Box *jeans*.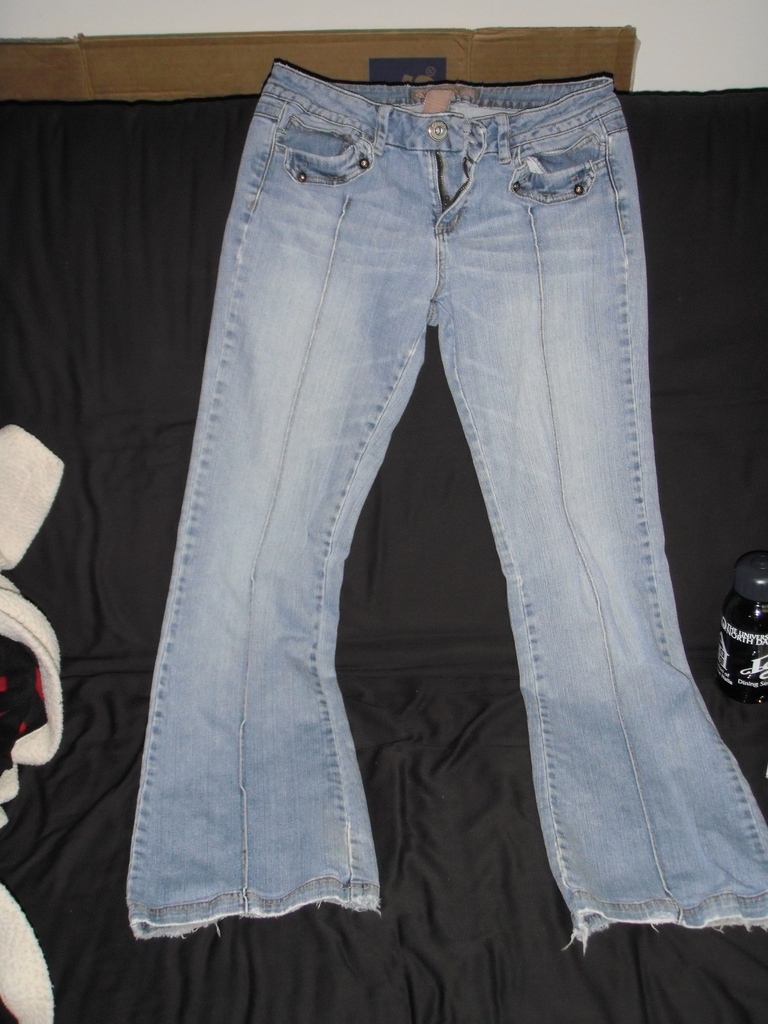
<box>70,60,767,986</box>.
